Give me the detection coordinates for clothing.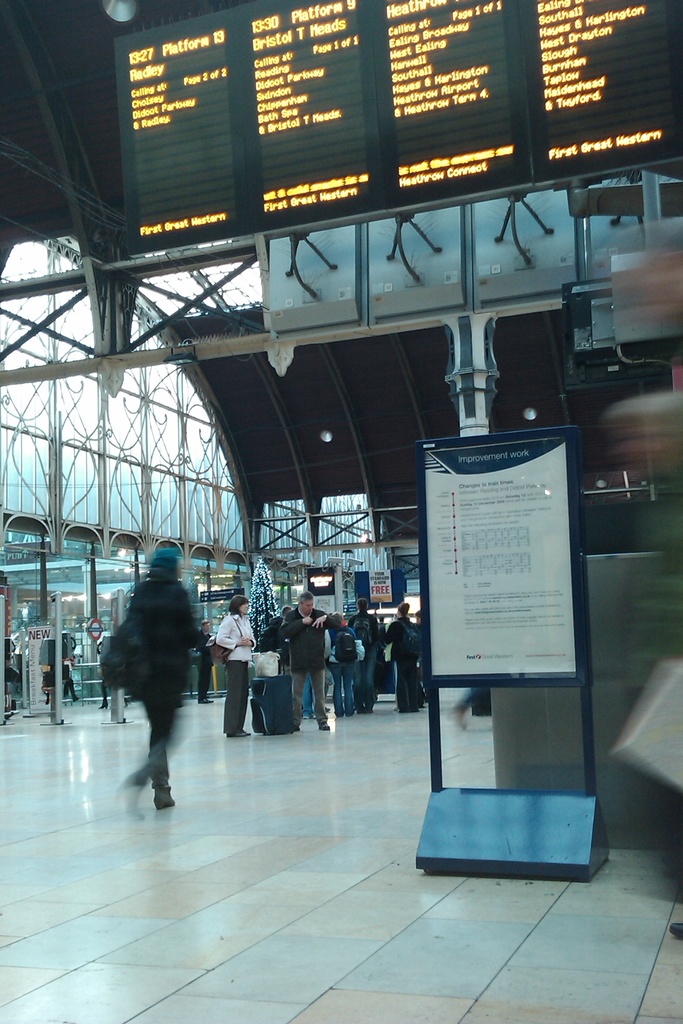
Rect(219, 608, 258, 736).
